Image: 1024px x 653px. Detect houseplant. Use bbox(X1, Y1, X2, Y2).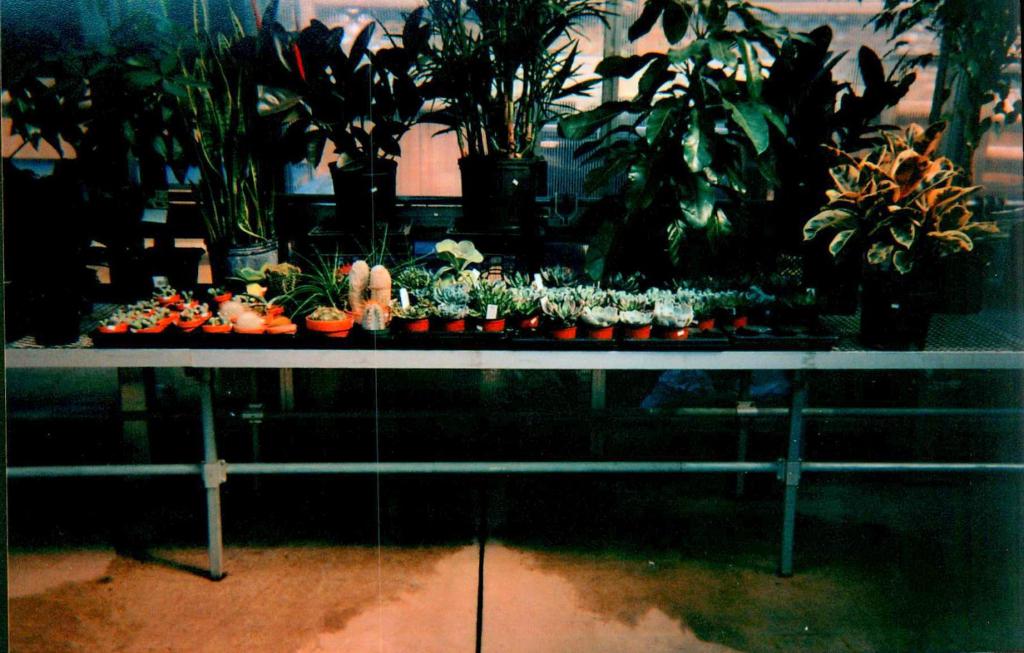
bbox(702, 281, 767, 342).
